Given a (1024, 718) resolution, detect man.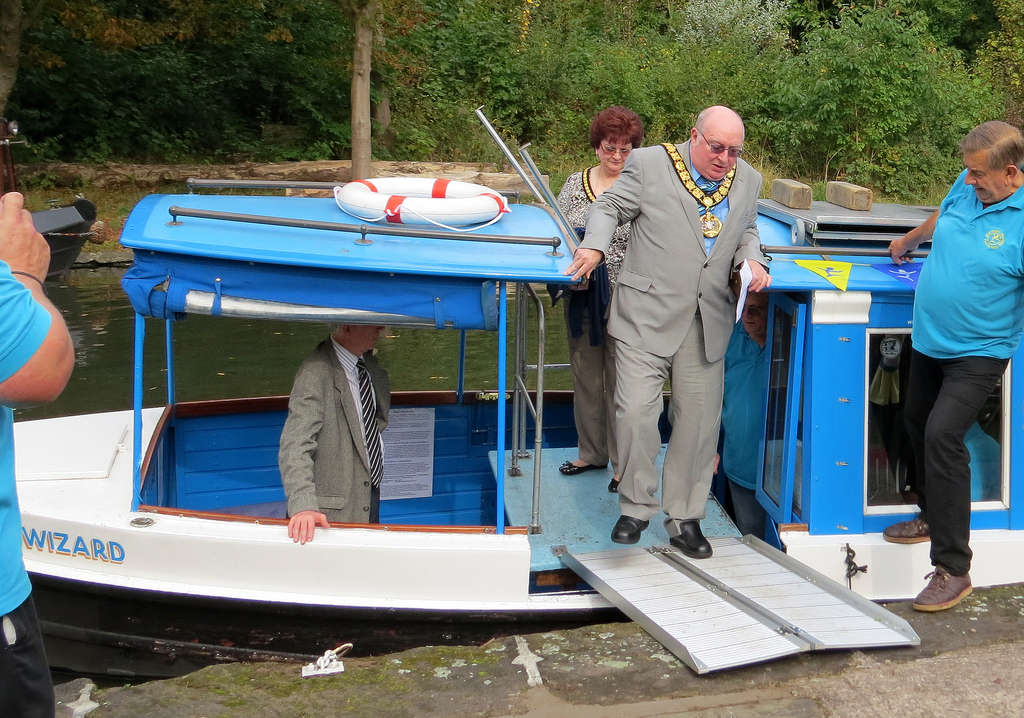
880,117,1023,617.
